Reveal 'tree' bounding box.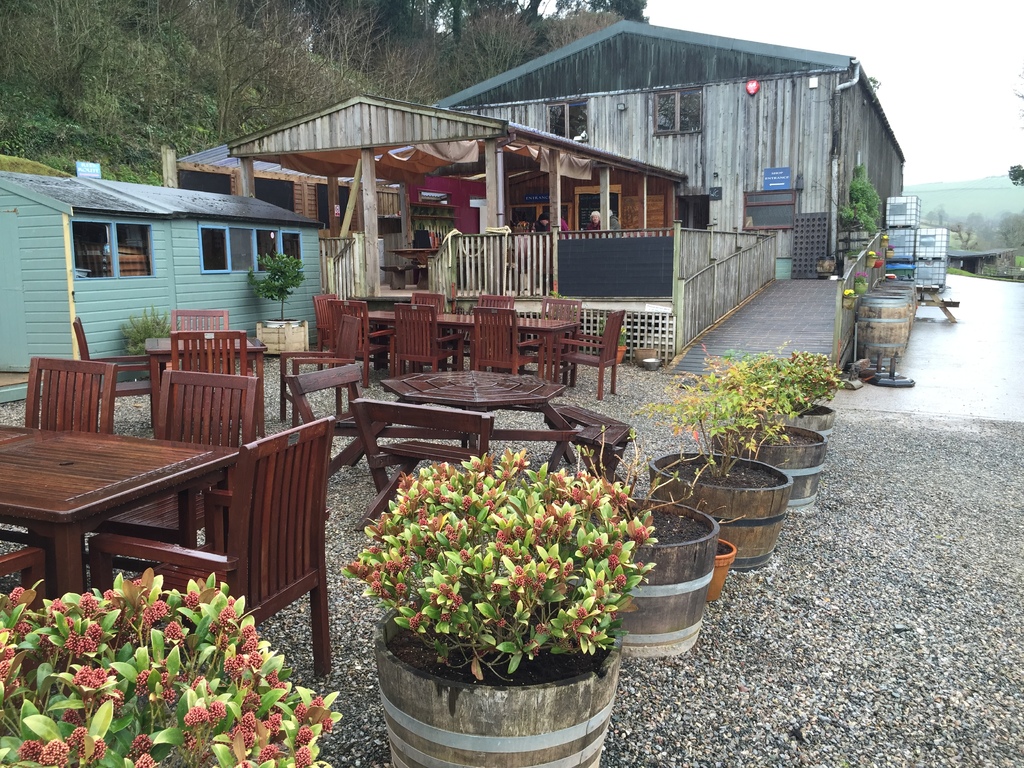
Revealed: bbox(1002, 74, 1023, 189).
